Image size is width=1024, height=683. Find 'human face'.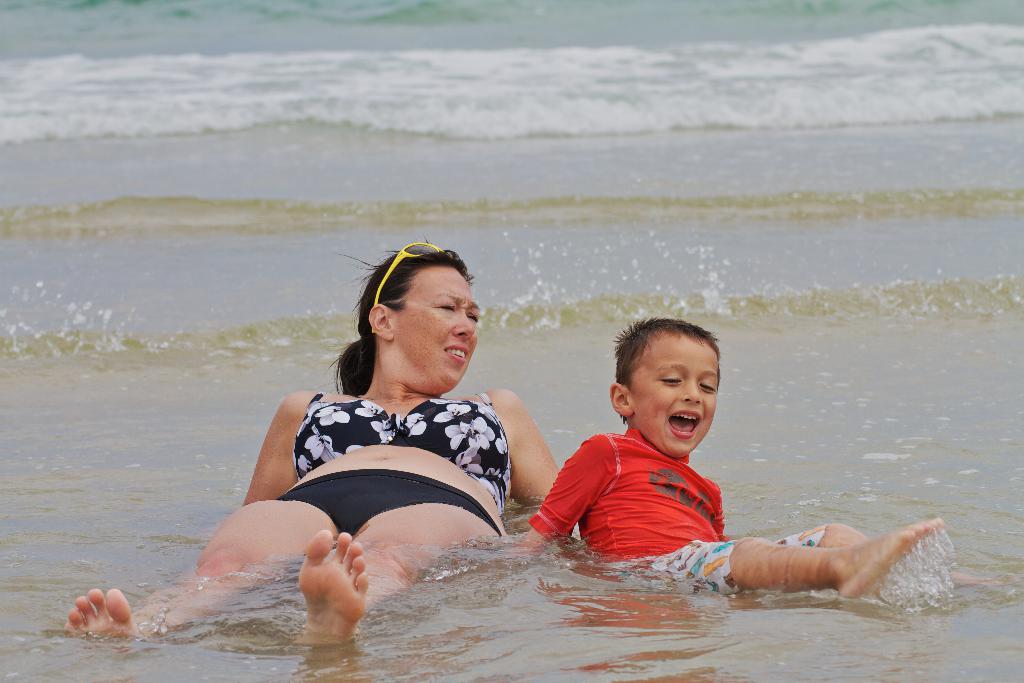
BBox(632, 339, 717, 461).
